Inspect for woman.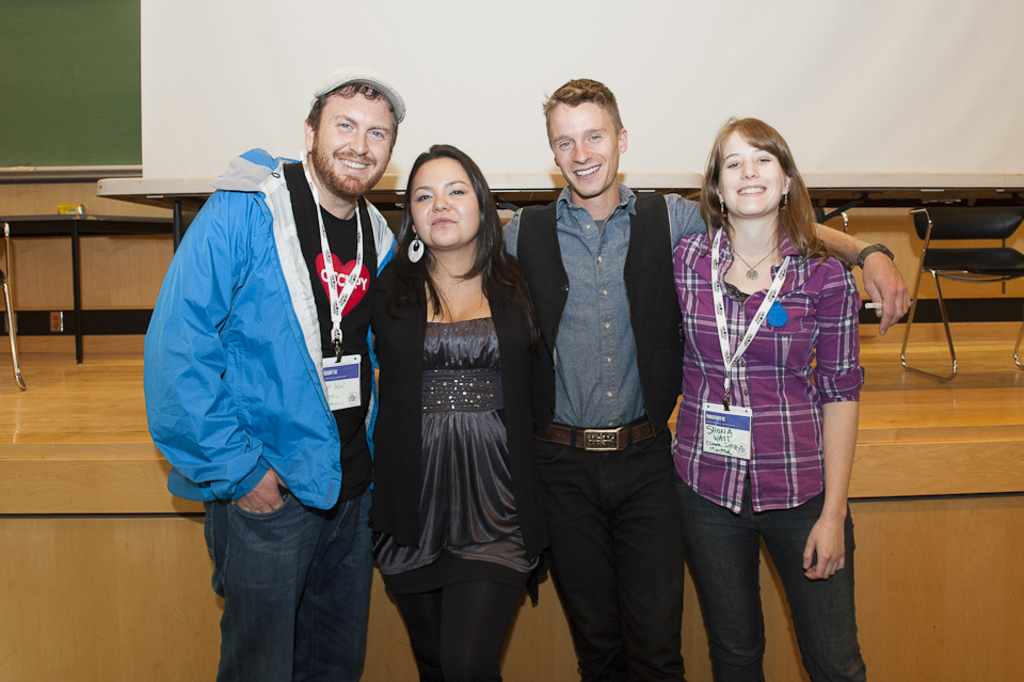
Inspection: {"x1": 362, "y1": 141, "x2": 543, "y2": 670}.
